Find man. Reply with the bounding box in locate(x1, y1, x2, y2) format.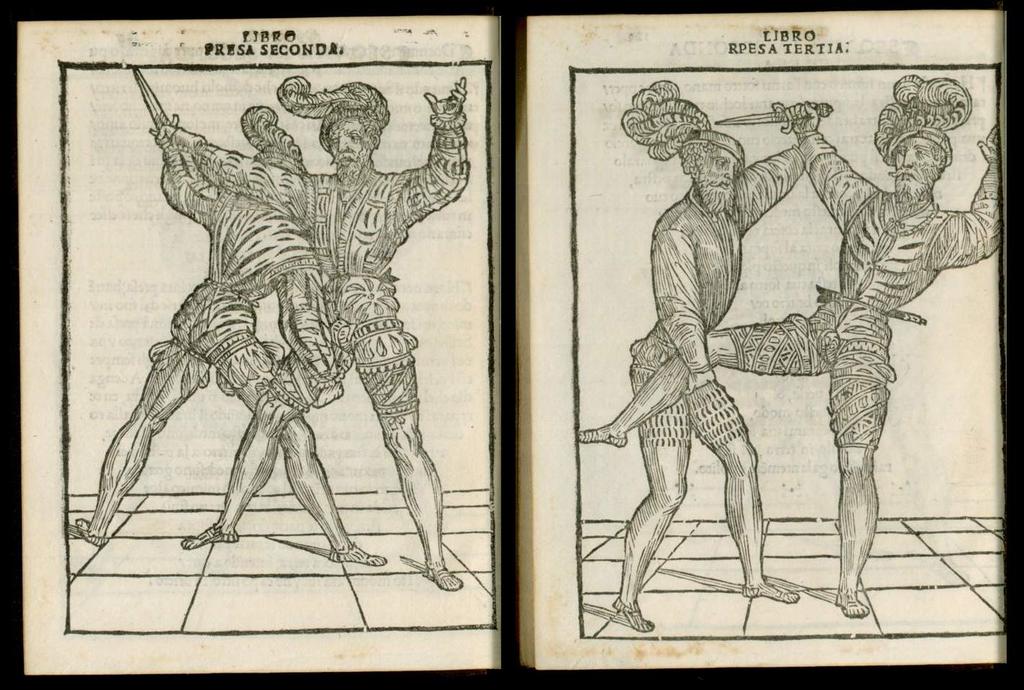
locate(155, 77, 486, 595).
